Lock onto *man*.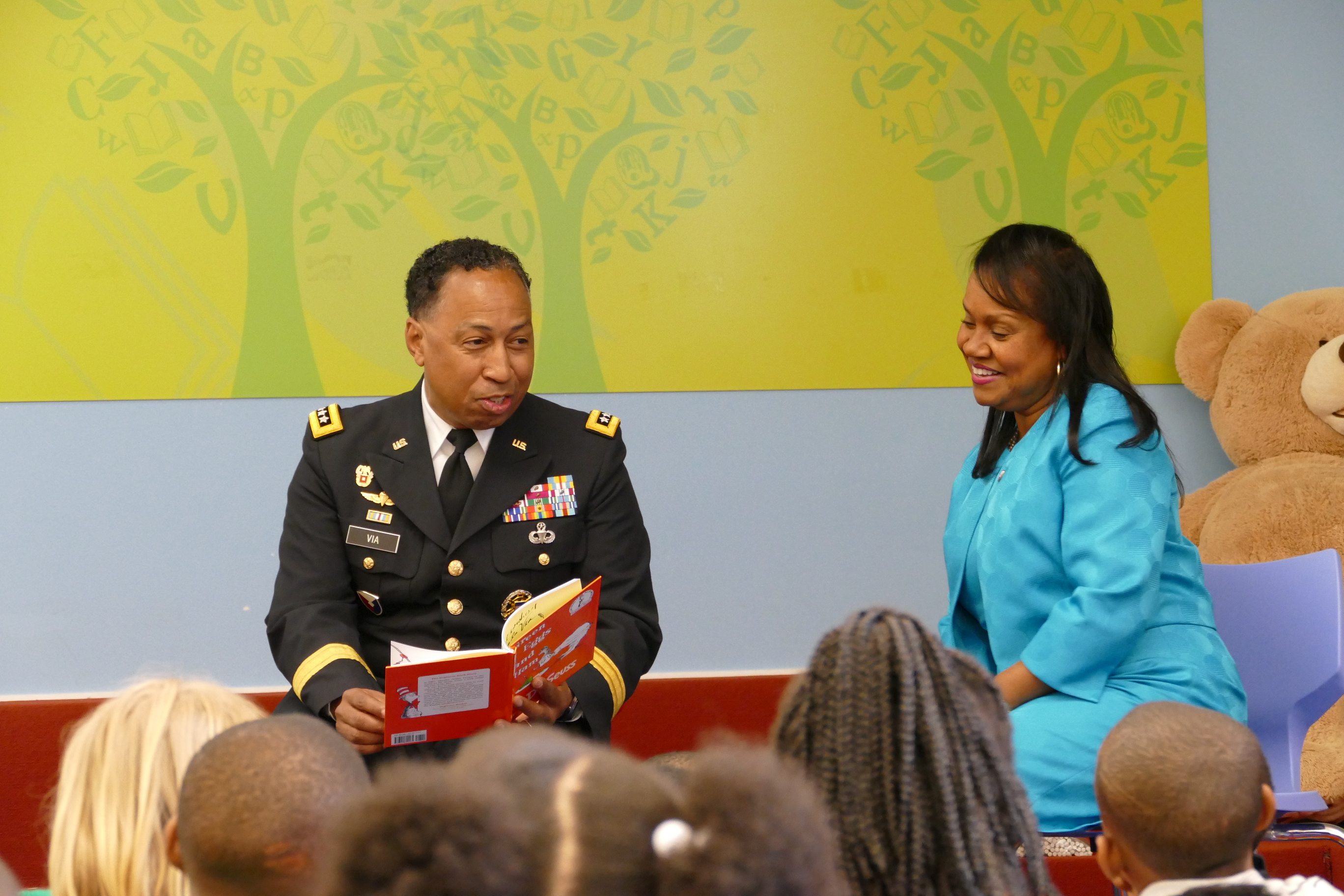
Locked: bbox=[536, 344, 660, 440].
